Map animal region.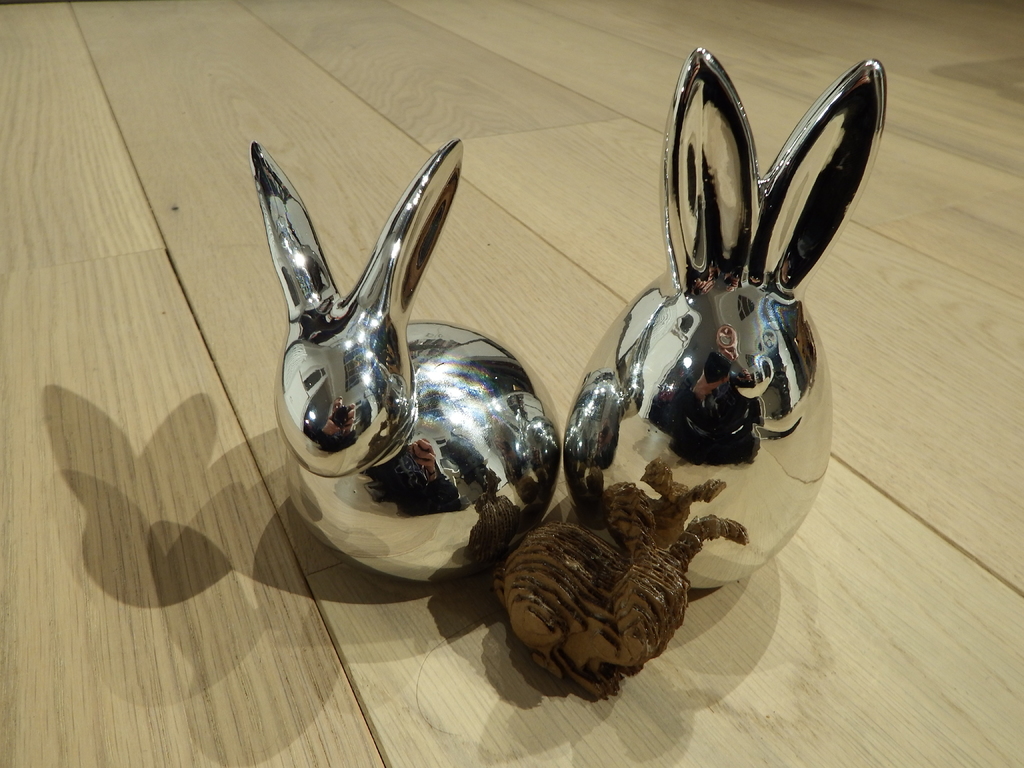
Mapped to region(561, 45, 887, 596).
